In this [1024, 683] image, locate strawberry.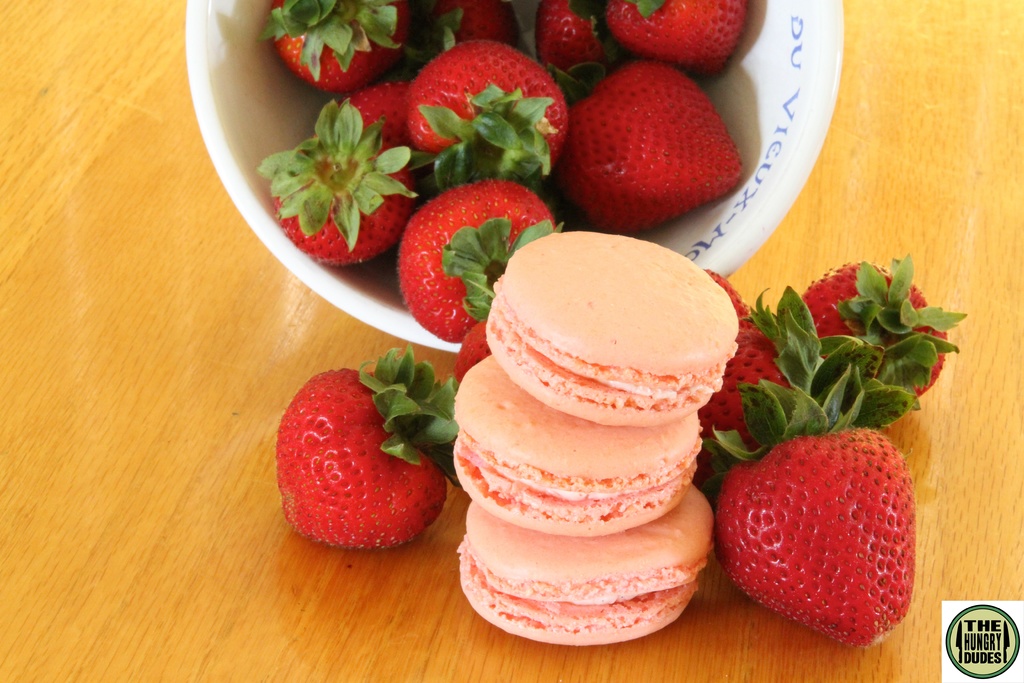
Bounding box: [left=269, top=339, right=471, bottom=550].
